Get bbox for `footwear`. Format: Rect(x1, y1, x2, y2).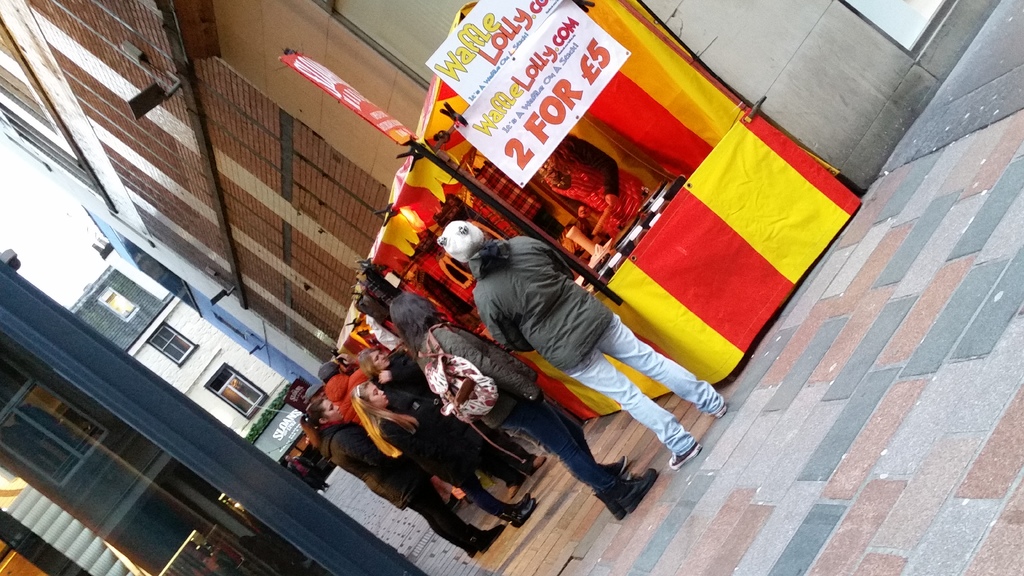
Rect(618, 454, 630, 470).
